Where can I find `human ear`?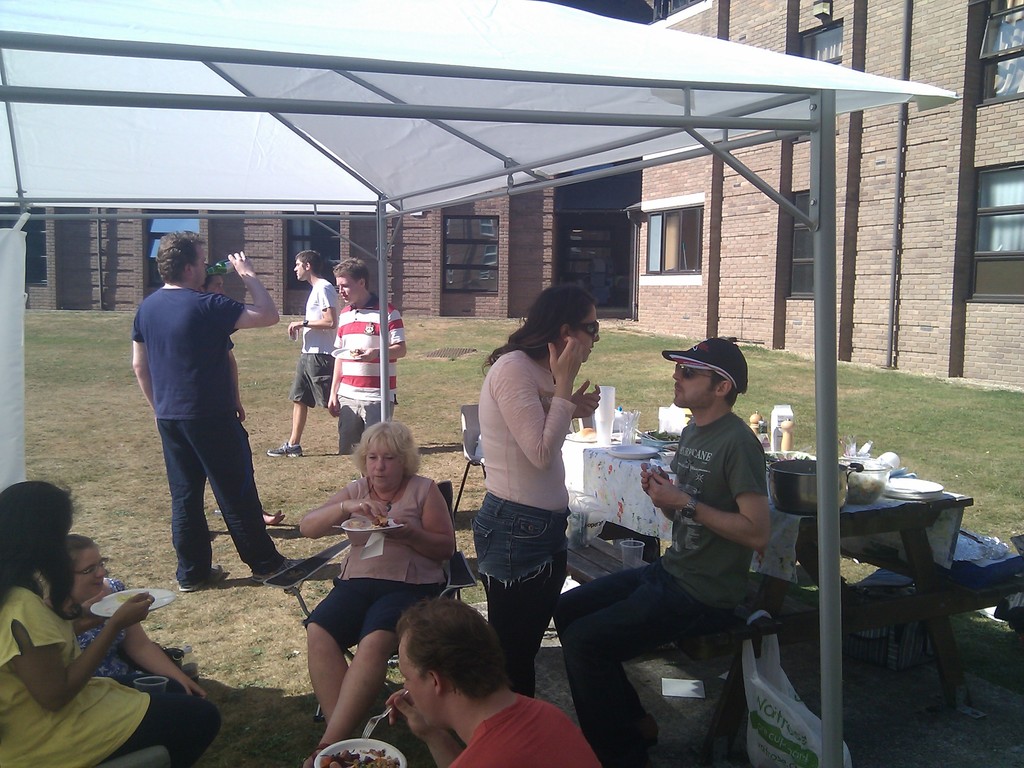
You can find it at l=716, t=378, r=733, b=396.
